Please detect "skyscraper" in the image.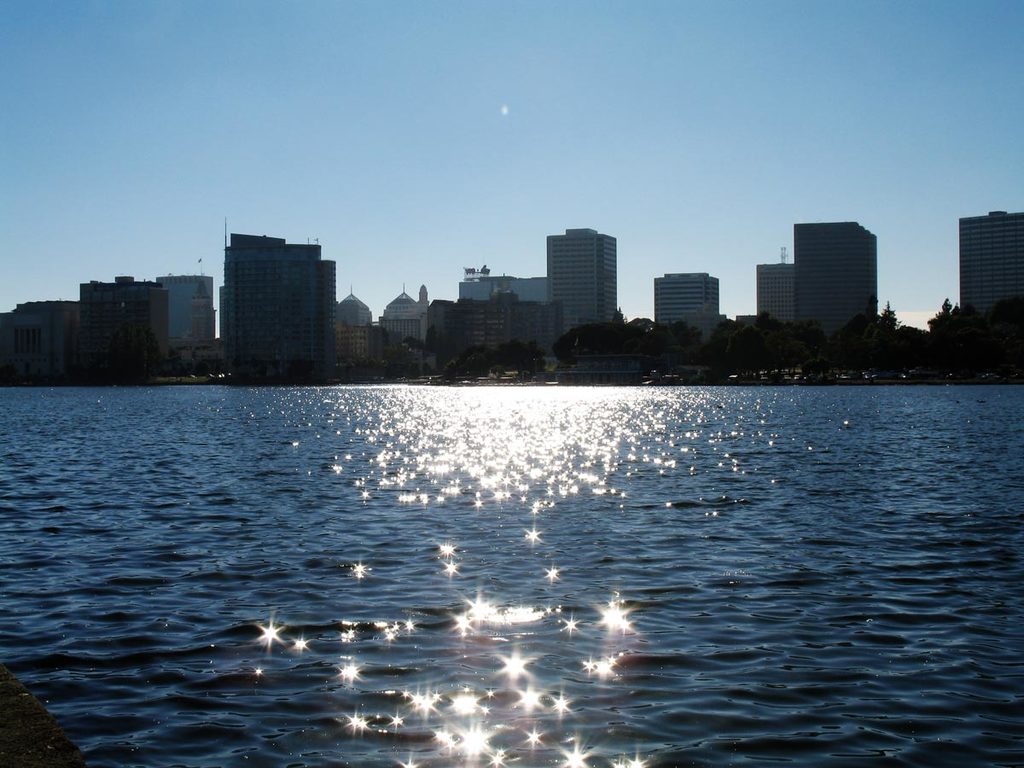
955/210/1023/311.
